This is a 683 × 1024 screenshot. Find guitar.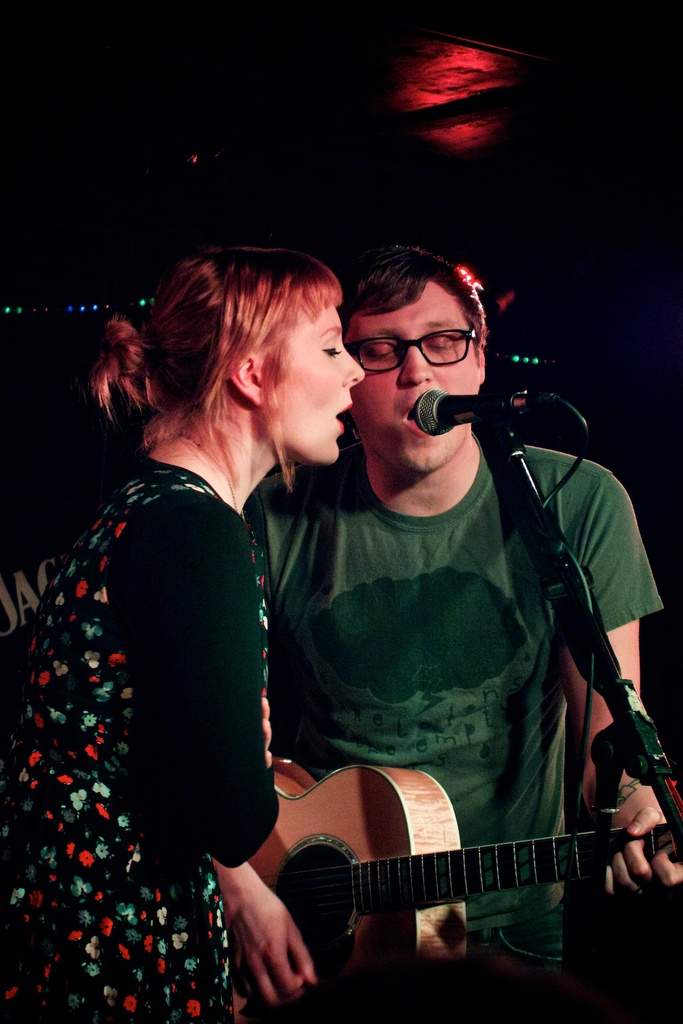
Bounding box: rect(205, 719, 662, 1002).
